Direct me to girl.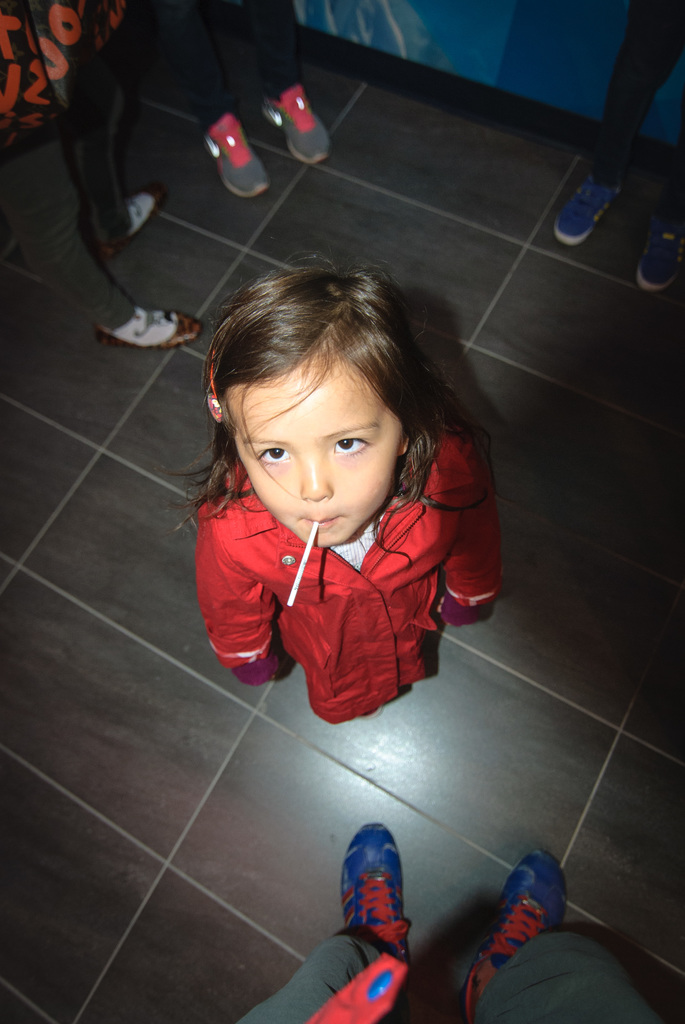
Direction: left=157, top=255, right=519, bottom=732.
